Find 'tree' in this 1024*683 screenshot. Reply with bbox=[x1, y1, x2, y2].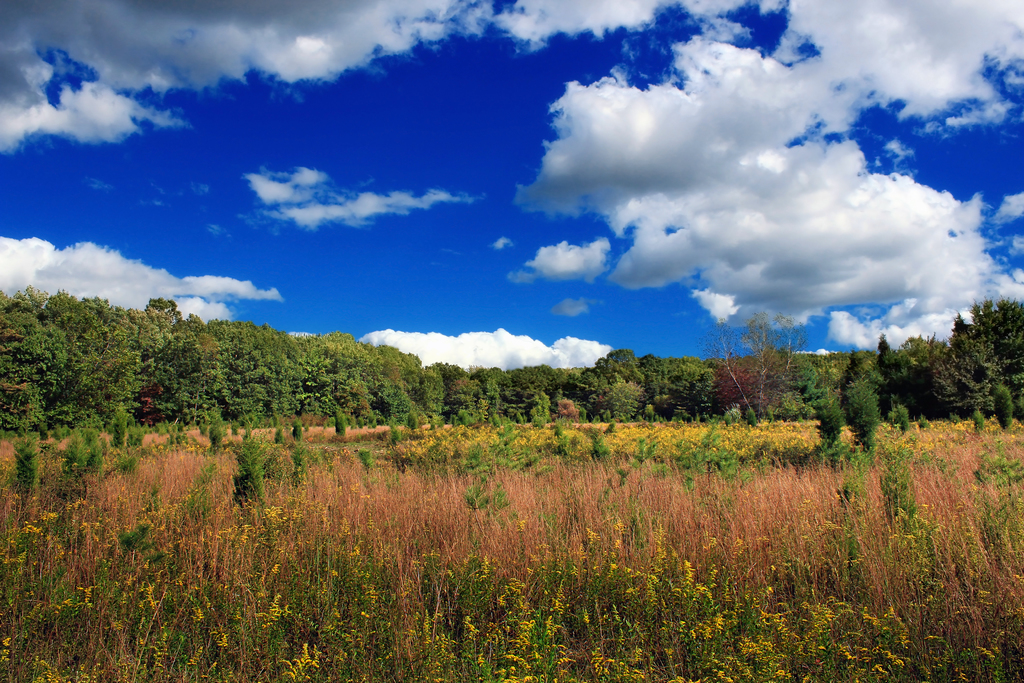
bbox=[504, 362, 577, 432].
